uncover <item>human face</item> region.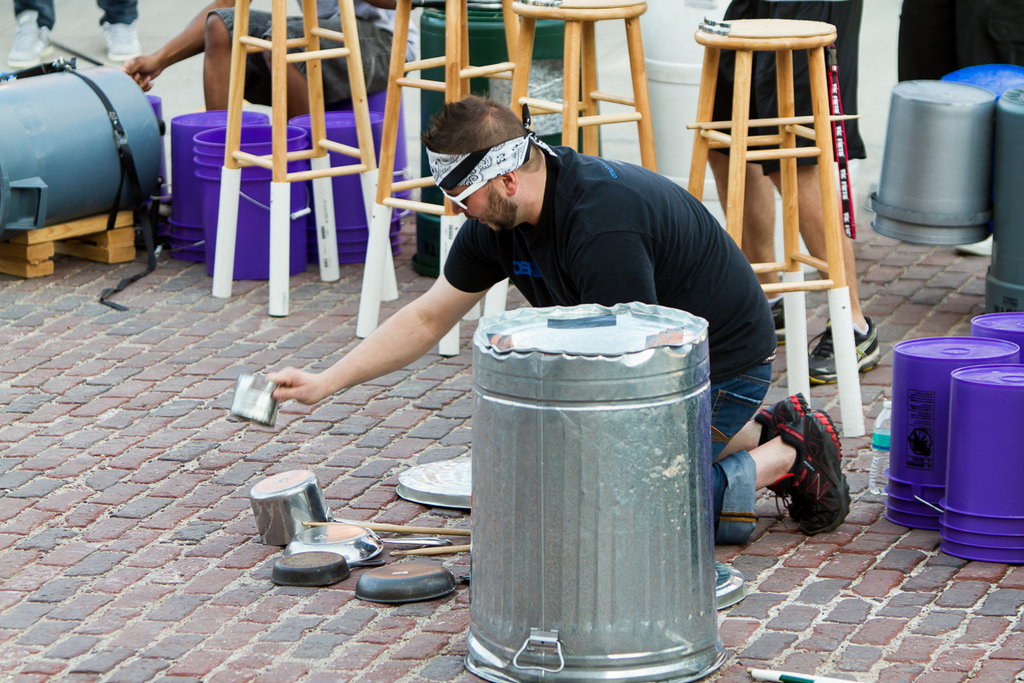
Uncovered: select_region(446, 188, 509, 234).
